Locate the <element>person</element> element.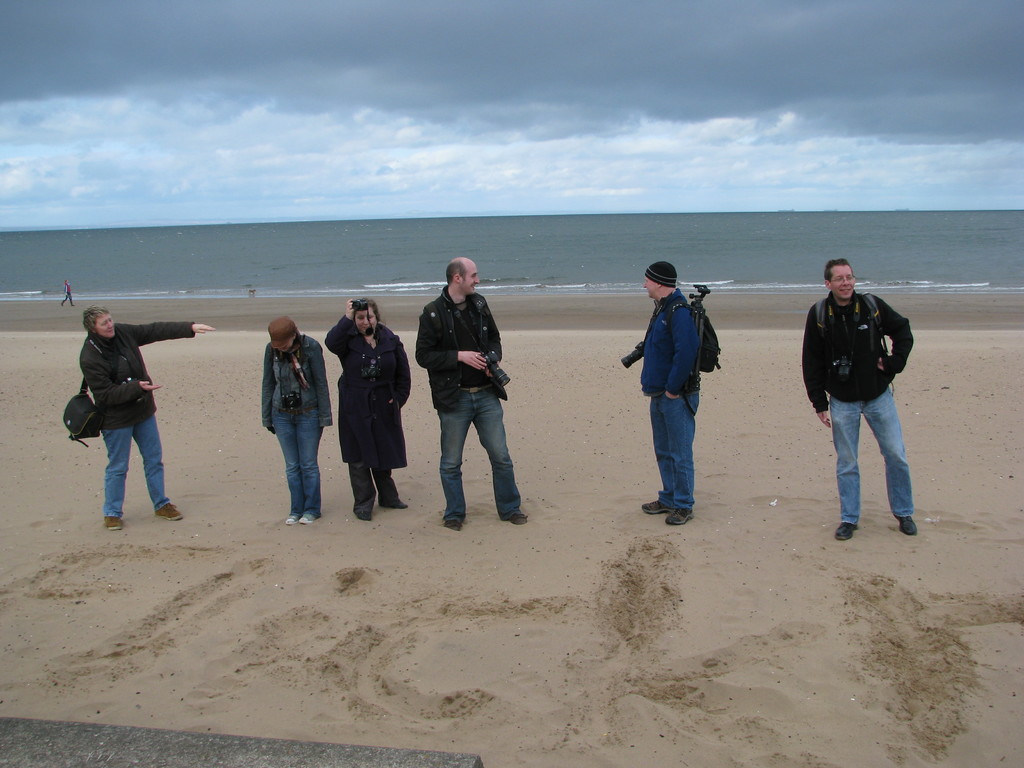
Element bbox: crop(413, 260, 531, 531).
